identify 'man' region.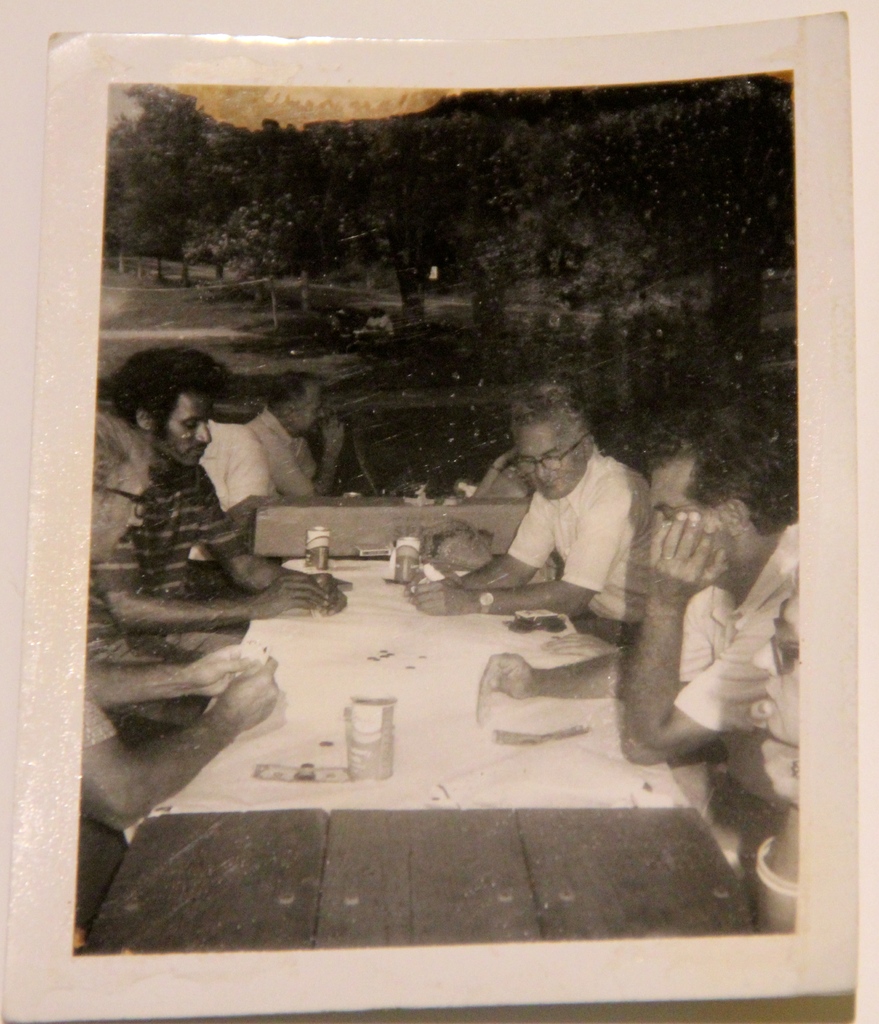
Region: select_region(247, 358, 361, 498).
